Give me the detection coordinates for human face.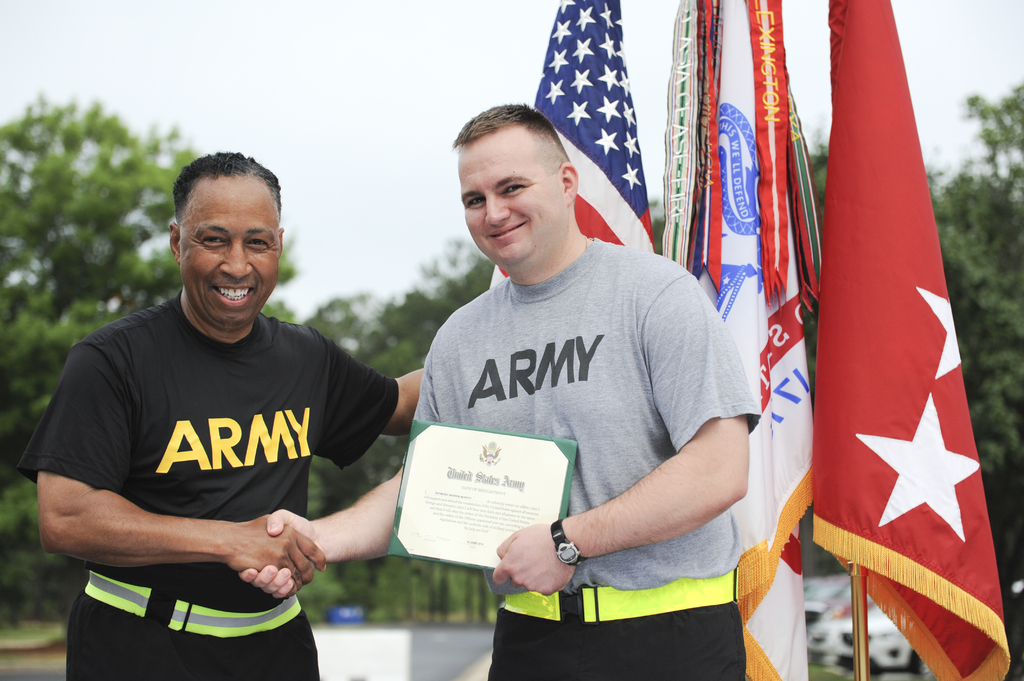
[left=177, top=176, right=277, bottom=332].
